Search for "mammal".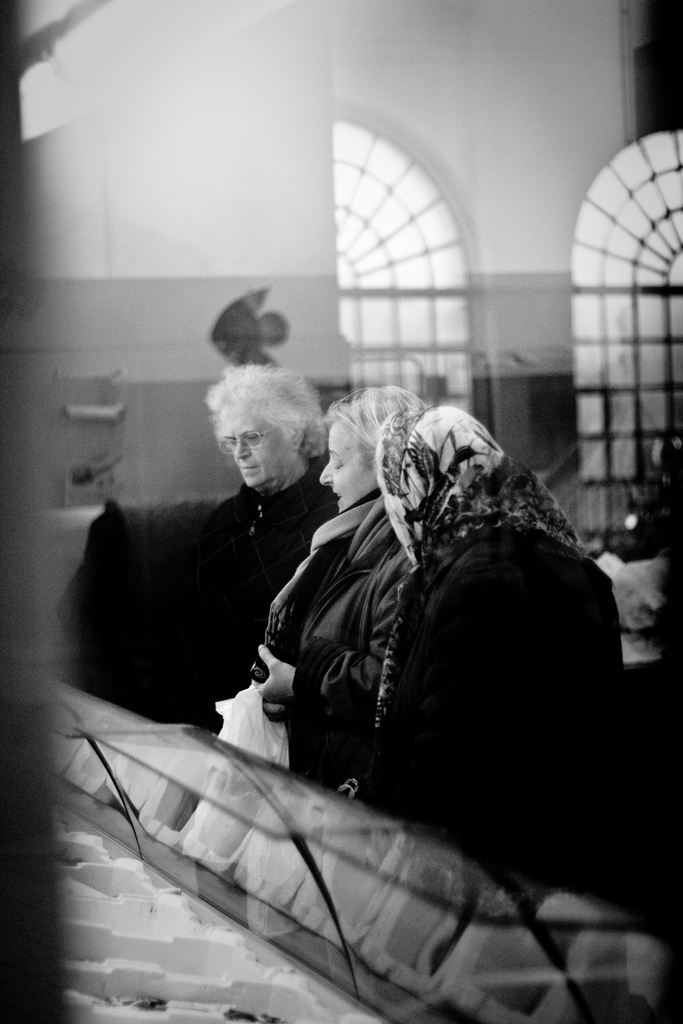
Found at <box>243,378,426,788</box>.
